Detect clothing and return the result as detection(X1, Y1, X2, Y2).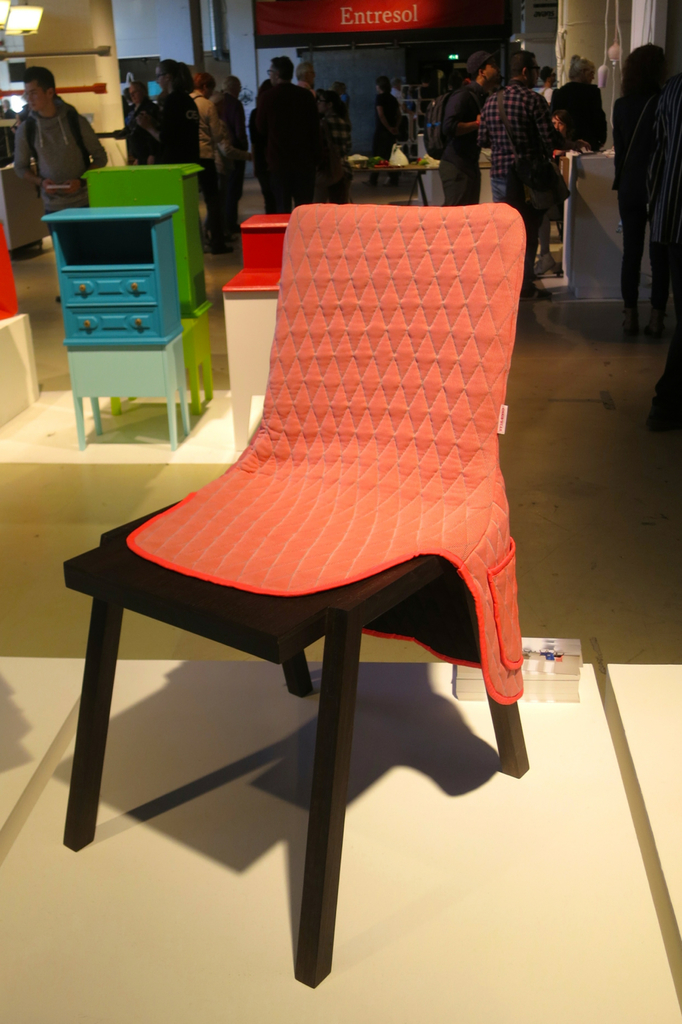
detection(9, 99, 105, 213).
